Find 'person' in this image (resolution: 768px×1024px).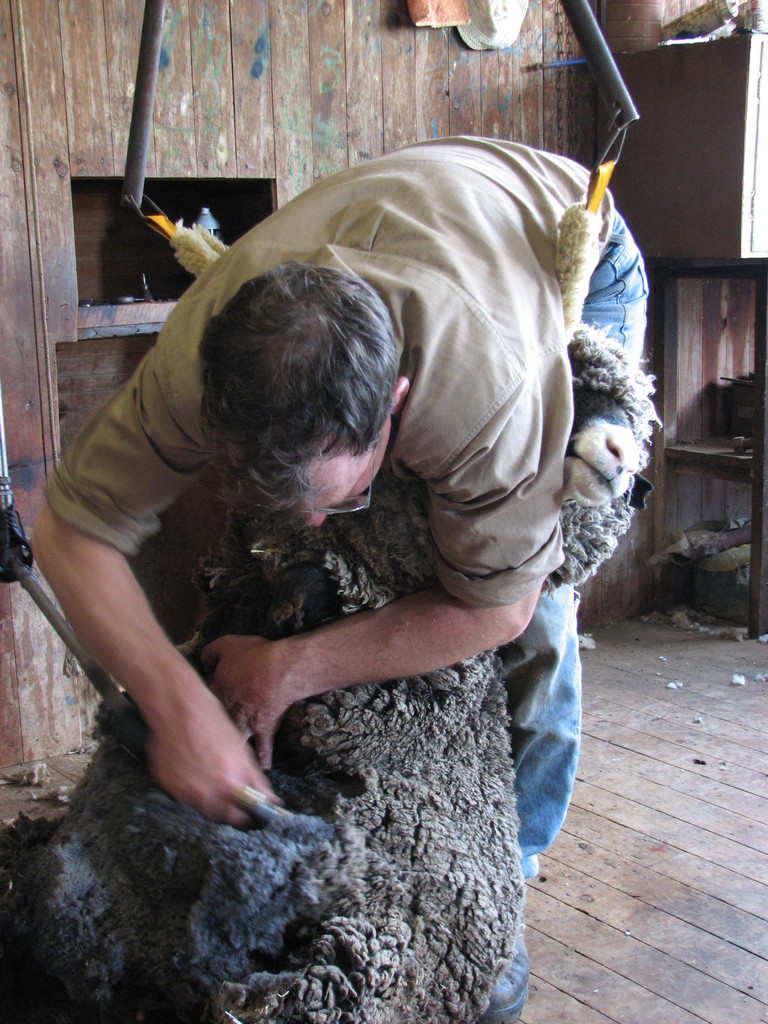
{"x1": 22, "y1": 131, "x2": 647, "y2": 1023}.
